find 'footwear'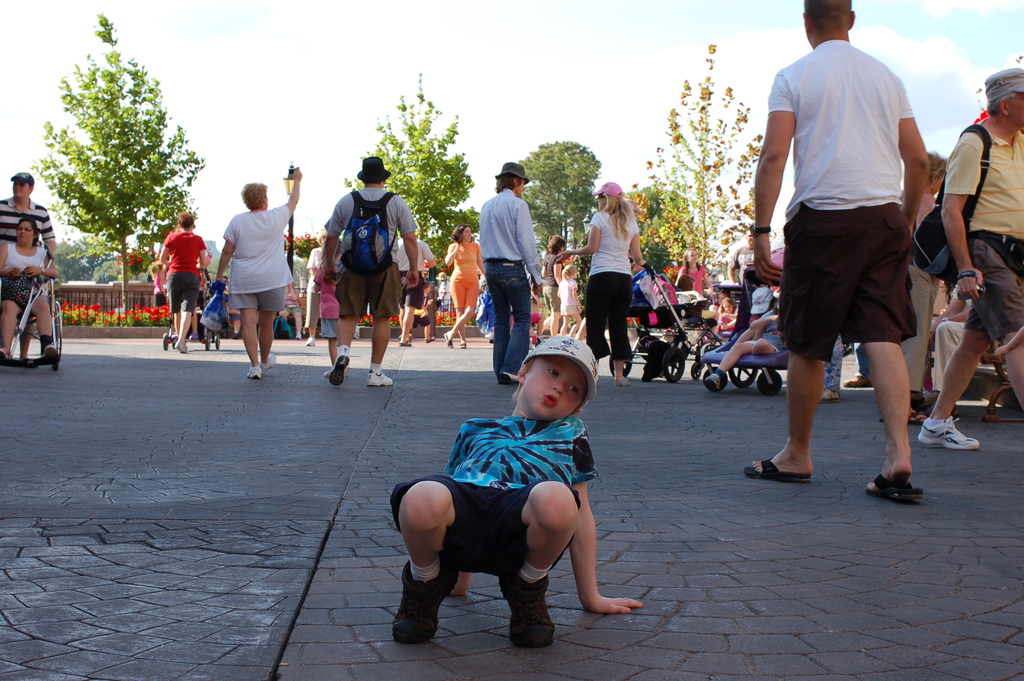
[x1=614, y1=377, x2=630, y2=384]
